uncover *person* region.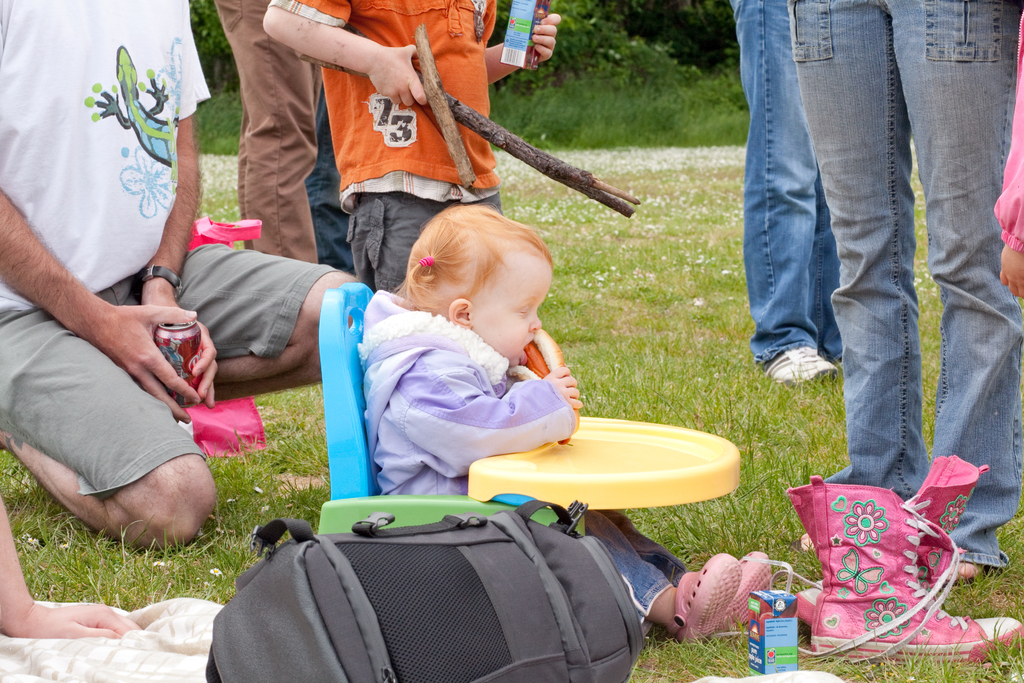
Uncovered: select_region(0, 507, 142, 643).
